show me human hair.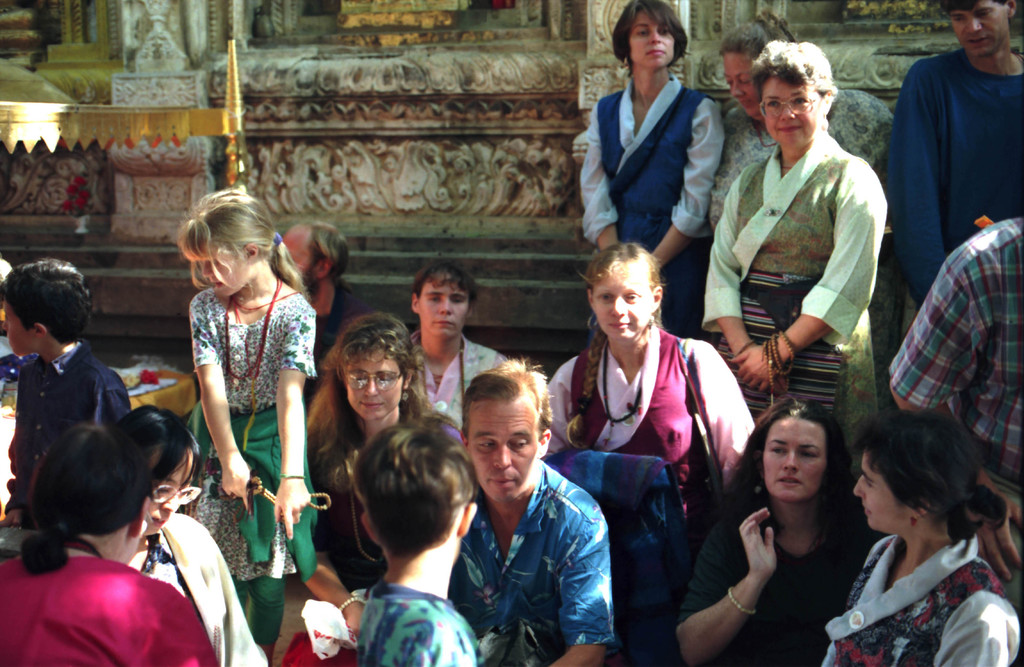
human hair is here: [left=938, top=0, right=1004, bottom=15].
